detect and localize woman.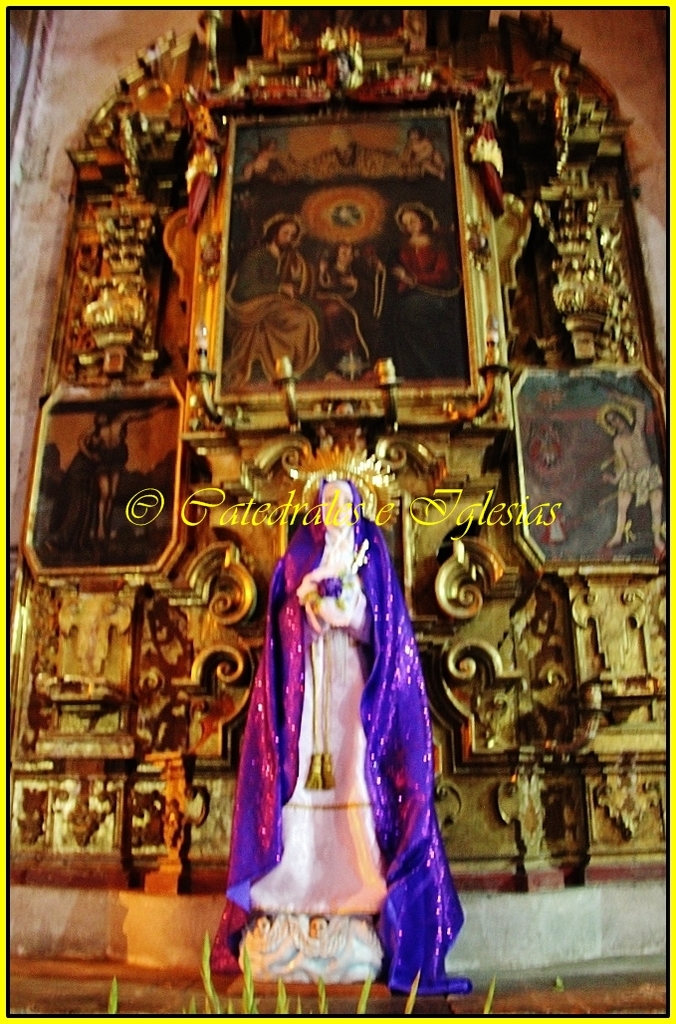
Localized at (left=238, top=447, right=442, bottom=961).
